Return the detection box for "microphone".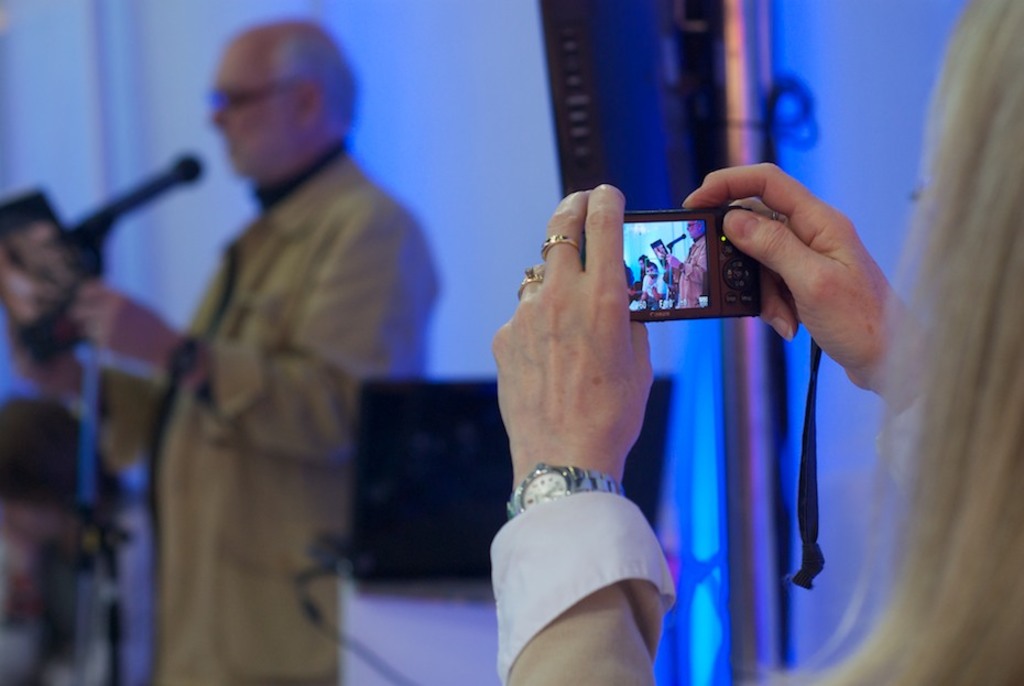
region(175, 150, 207, 178).
